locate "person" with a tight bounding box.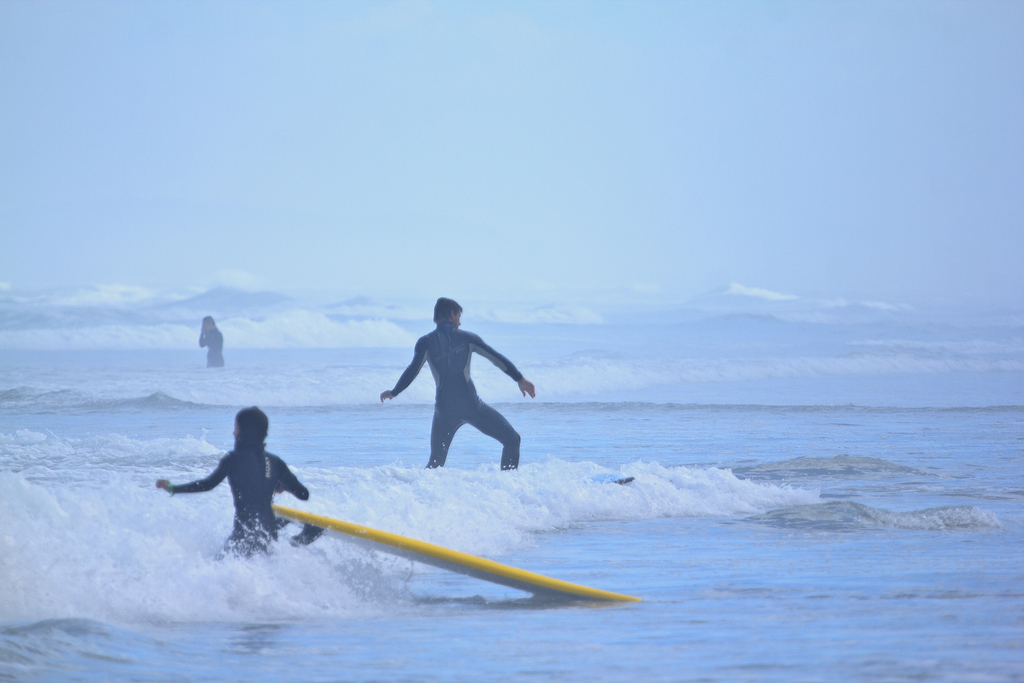
379:292:535:475.
